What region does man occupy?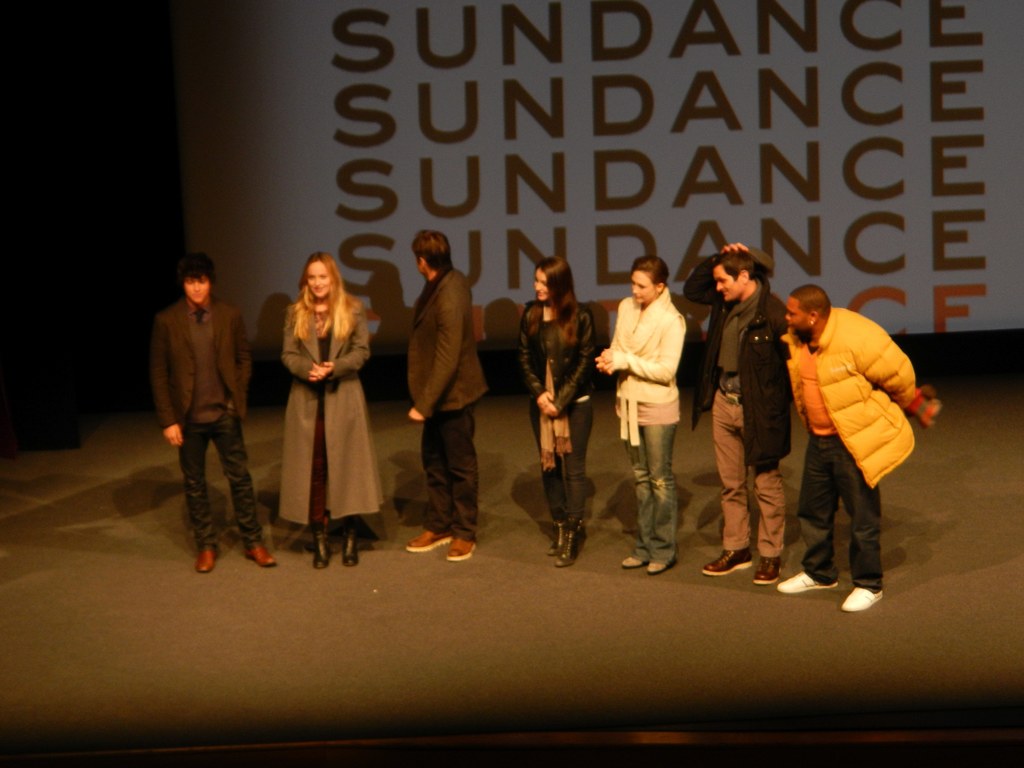
406,230,490,558.
